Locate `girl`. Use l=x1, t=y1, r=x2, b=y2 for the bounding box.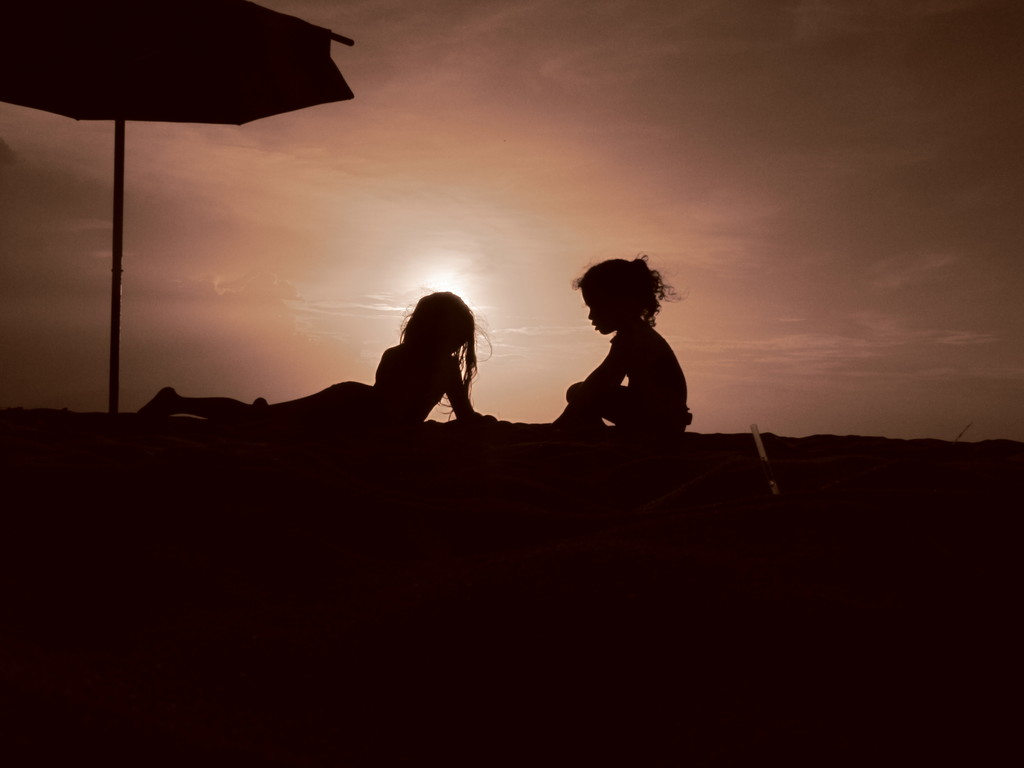
l=557, t=250, r=690, b=434.
